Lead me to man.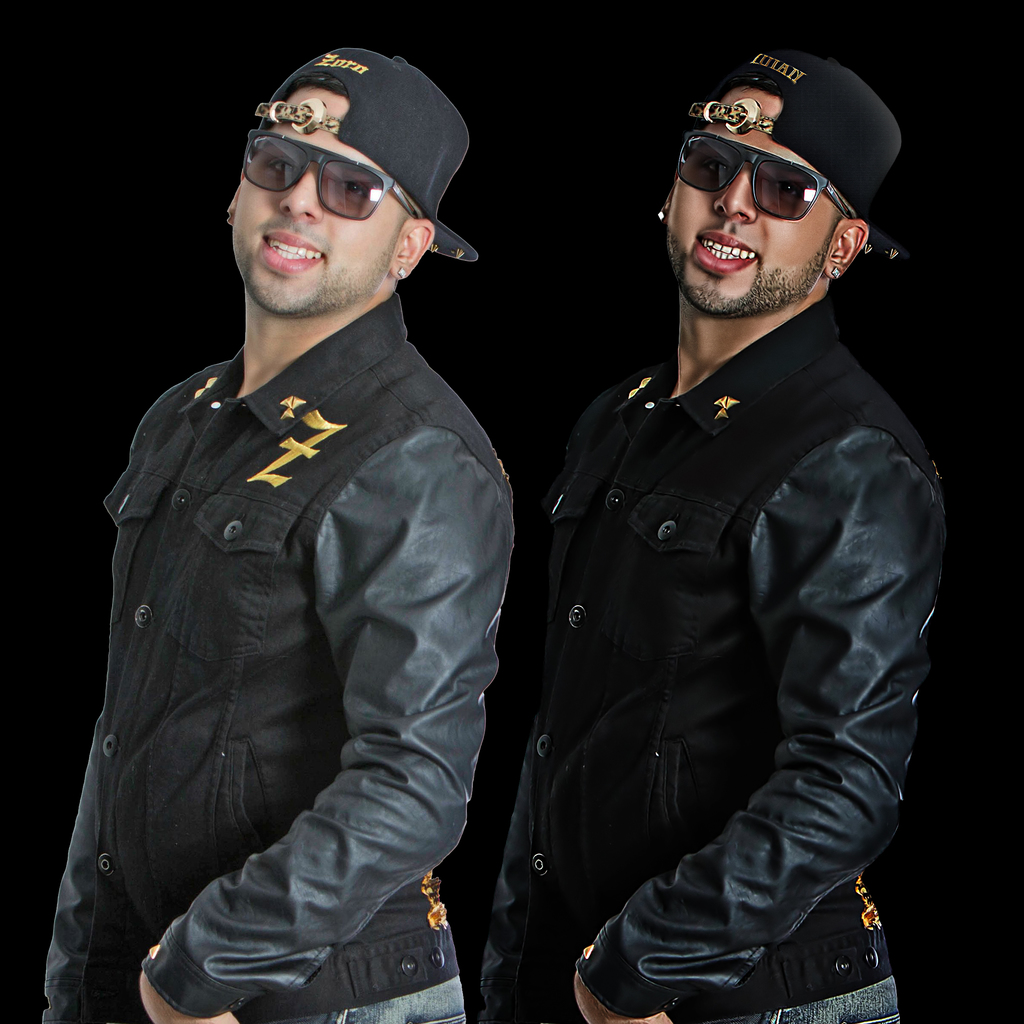
Lead to [x1=524, y1=48, x2=911, y2=1021].
